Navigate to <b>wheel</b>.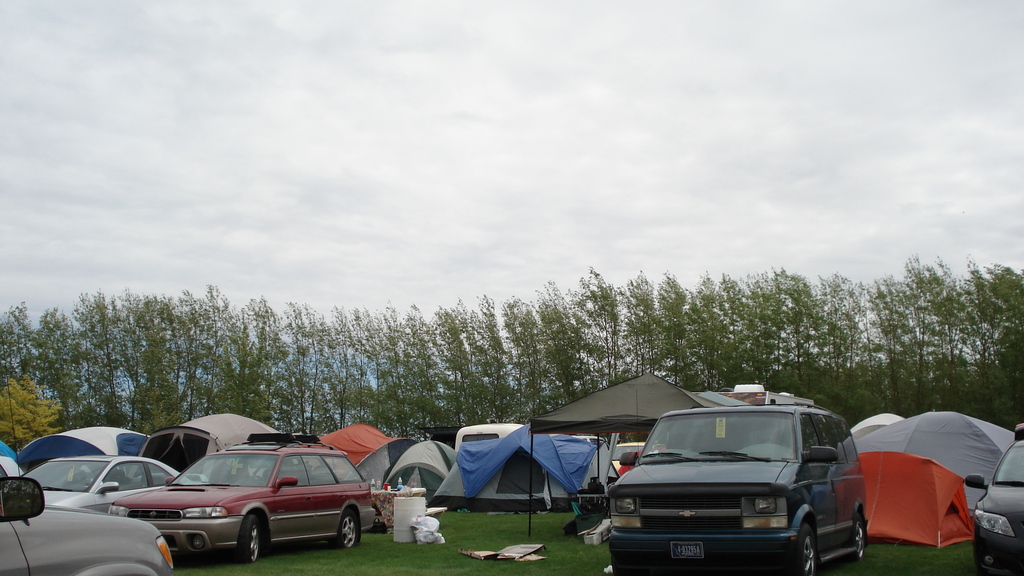
Navigation target: 611,555,635,575.
